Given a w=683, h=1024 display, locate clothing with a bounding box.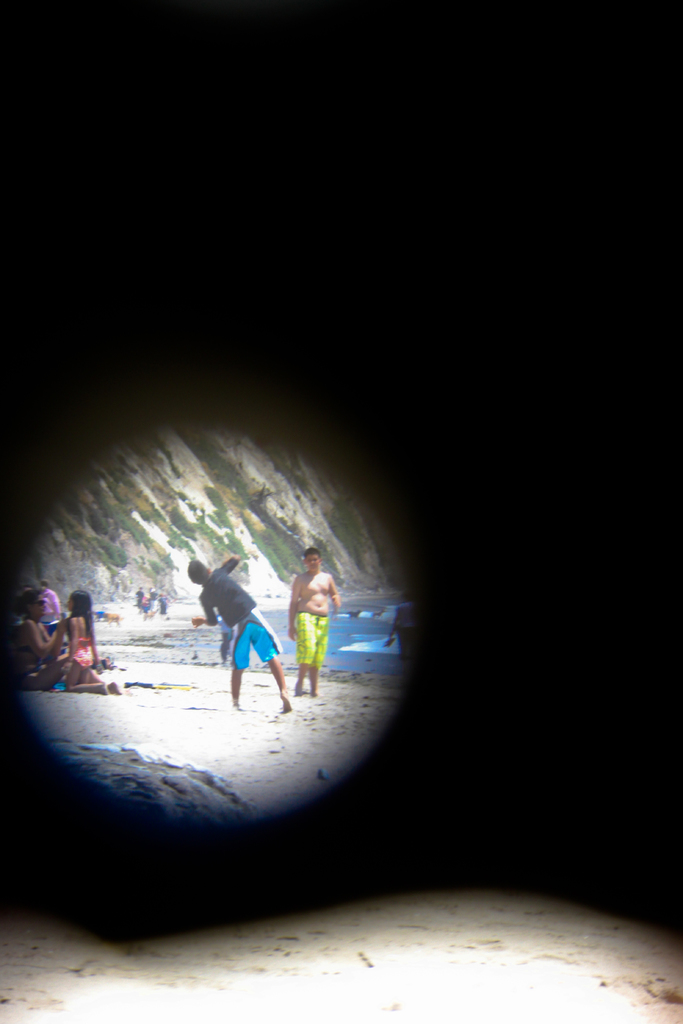
Located: locate(195, 556, 286, 666).
